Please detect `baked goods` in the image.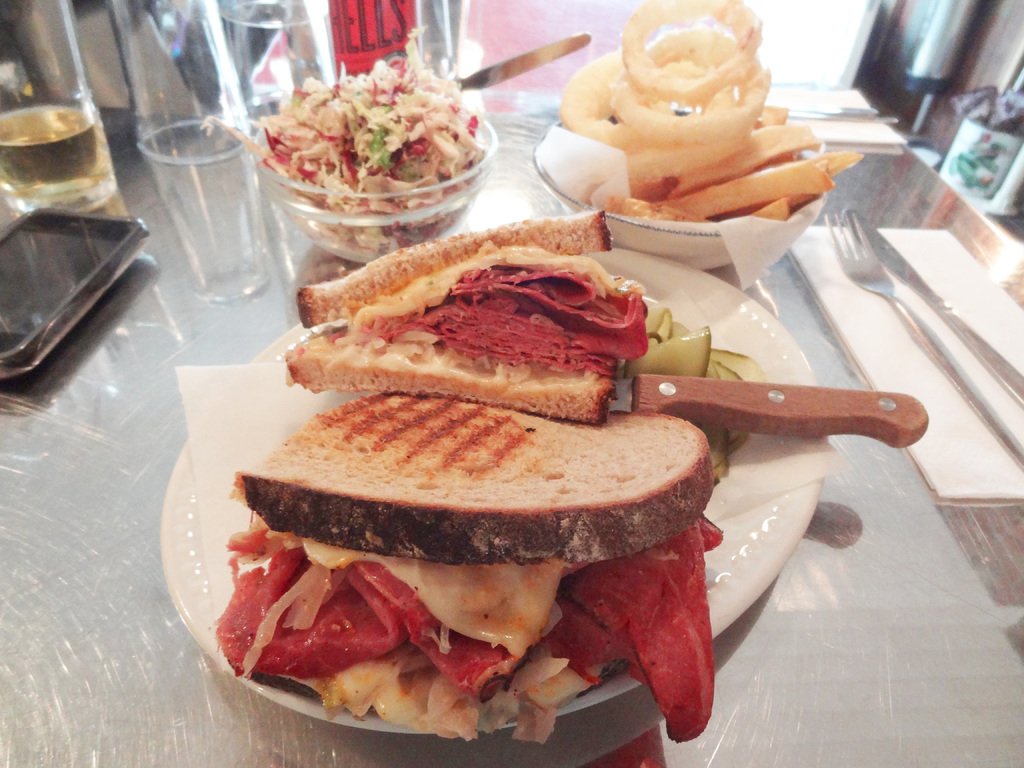
<region>231, 387, 717, 559</region>.
